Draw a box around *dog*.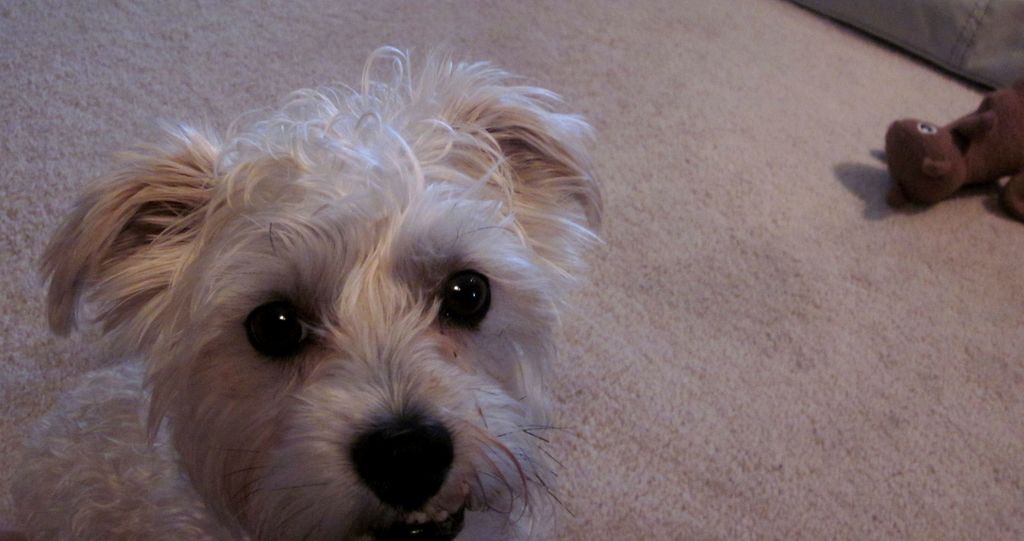
<region>880, 76, 1023, 220</region>.
